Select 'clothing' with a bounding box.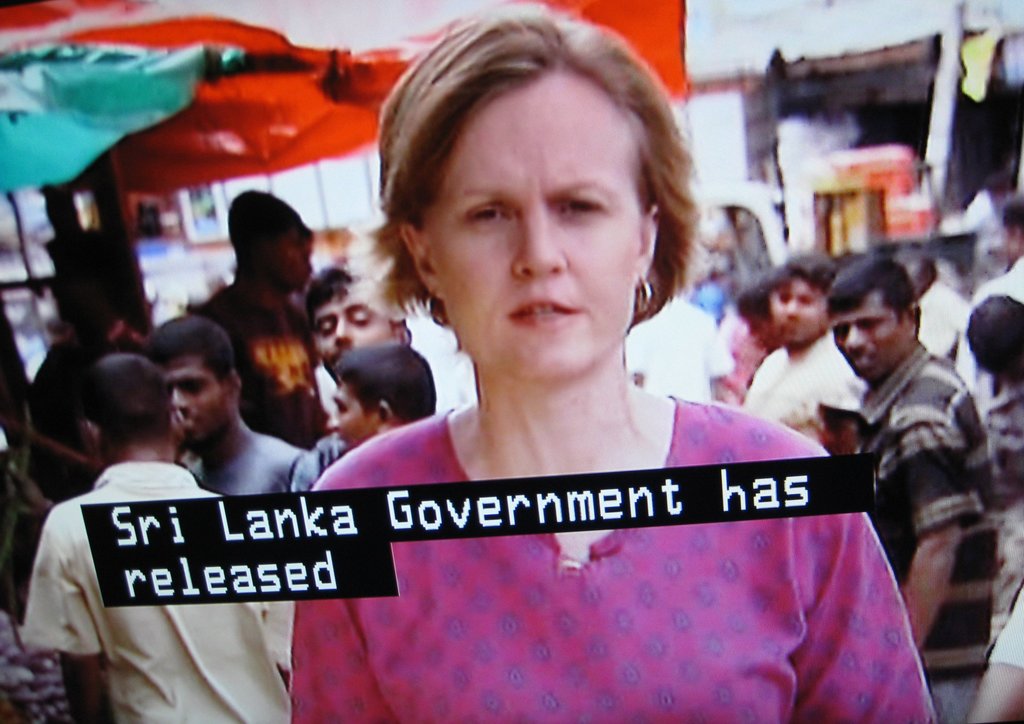
left=917, top=284, right=968, bottom=384.
